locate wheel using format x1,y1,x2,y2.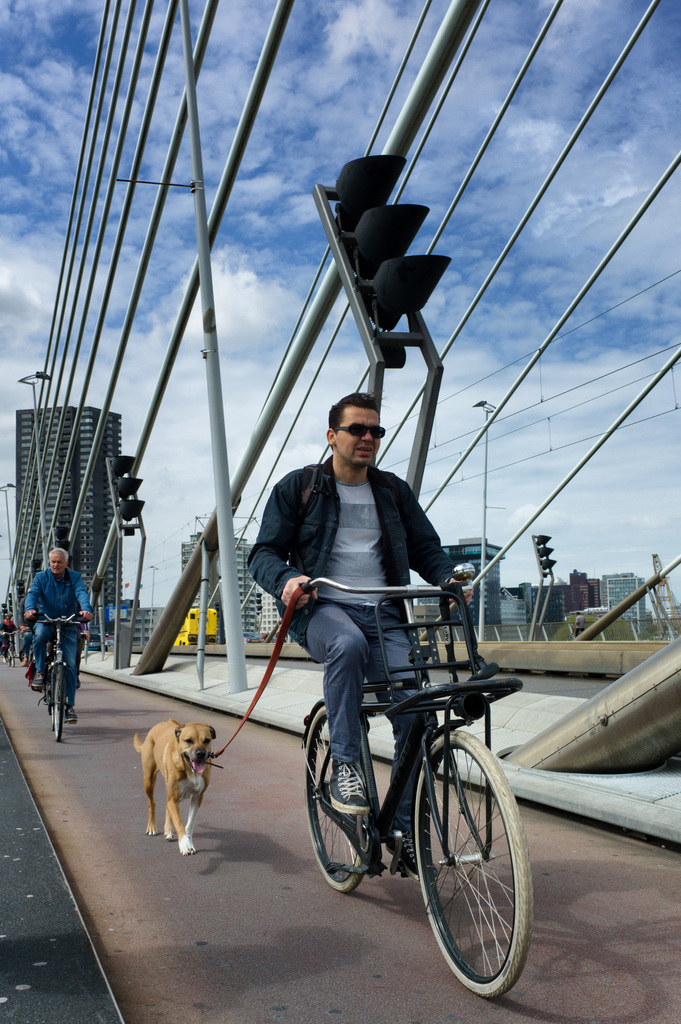
420,759,527,993.
